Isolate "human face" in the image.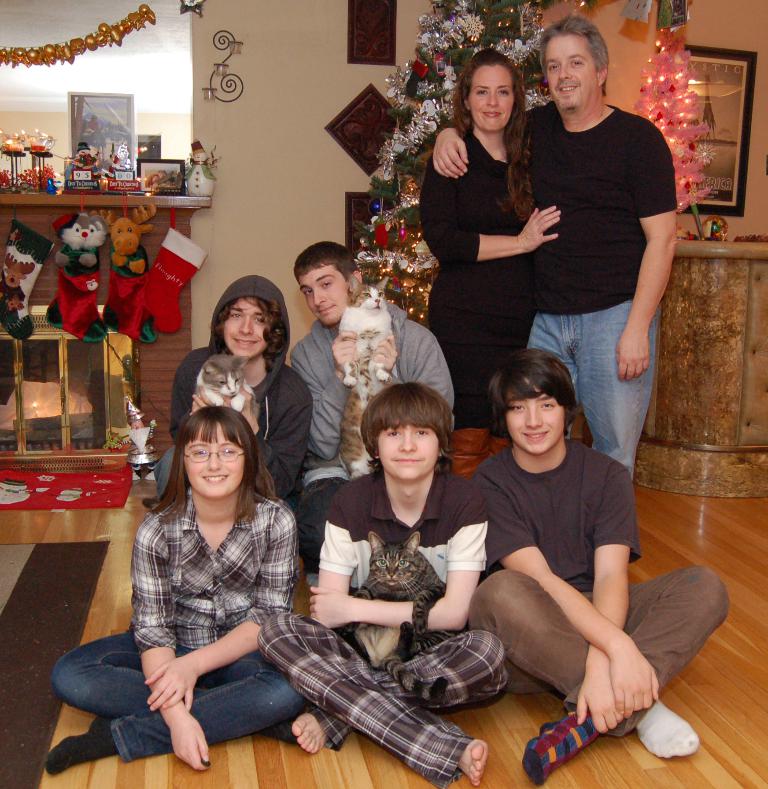
Isolated region: pyautogui.locateOnScreen(546, 33, 596, 110).
